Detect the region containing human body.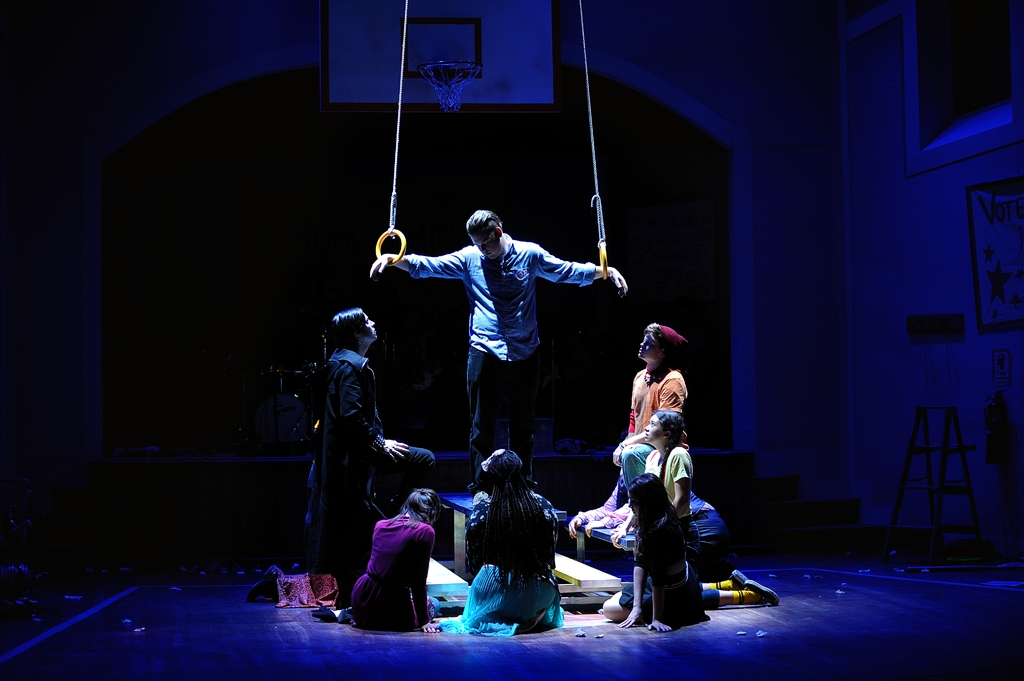
[x1=602, y1=470, x2=720, y2=644].
